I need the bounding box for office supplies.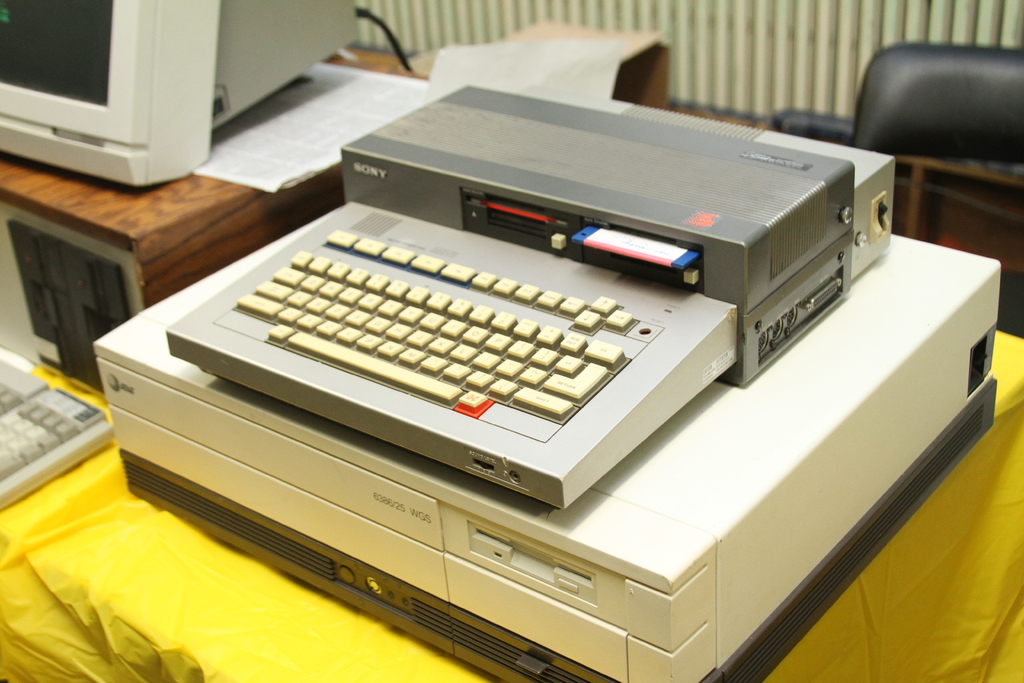
Here it is: [x1=784, y1=114, x2=855, y2=142].
